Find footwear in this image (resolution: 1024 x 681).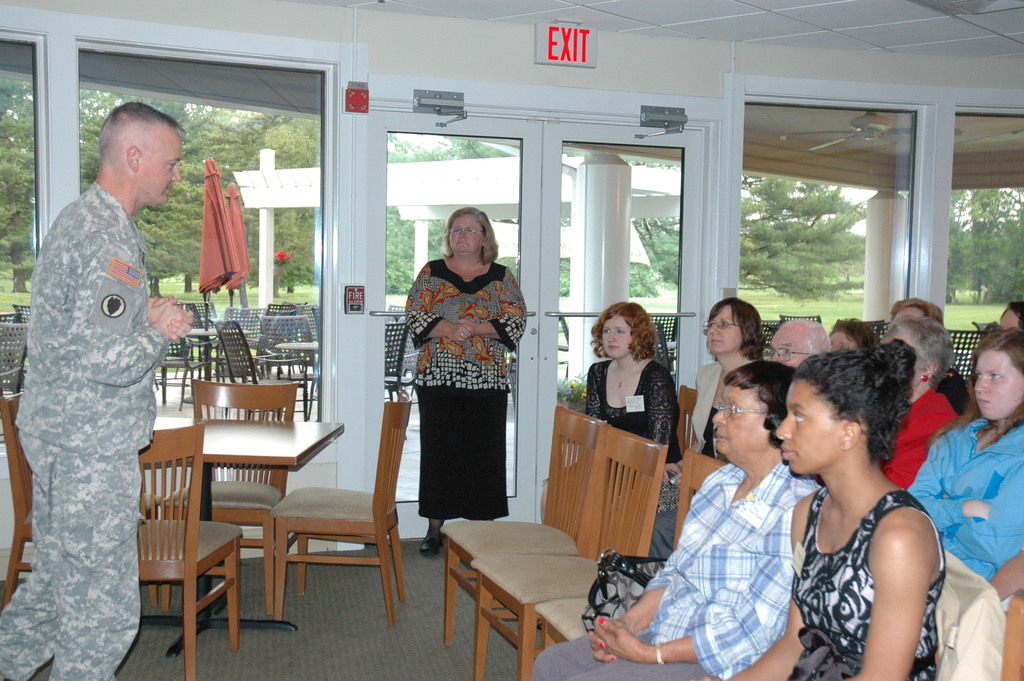
rect(416, 529, 442, 559).
